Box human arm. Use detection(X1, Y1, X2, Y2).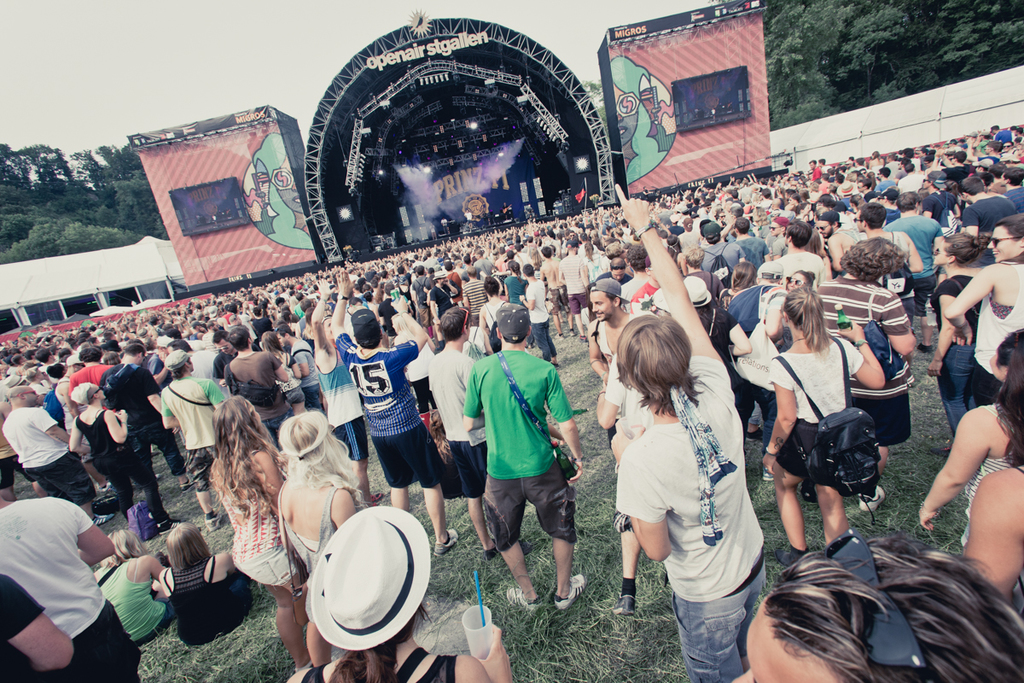
detection(544, 361, 585, 480).
